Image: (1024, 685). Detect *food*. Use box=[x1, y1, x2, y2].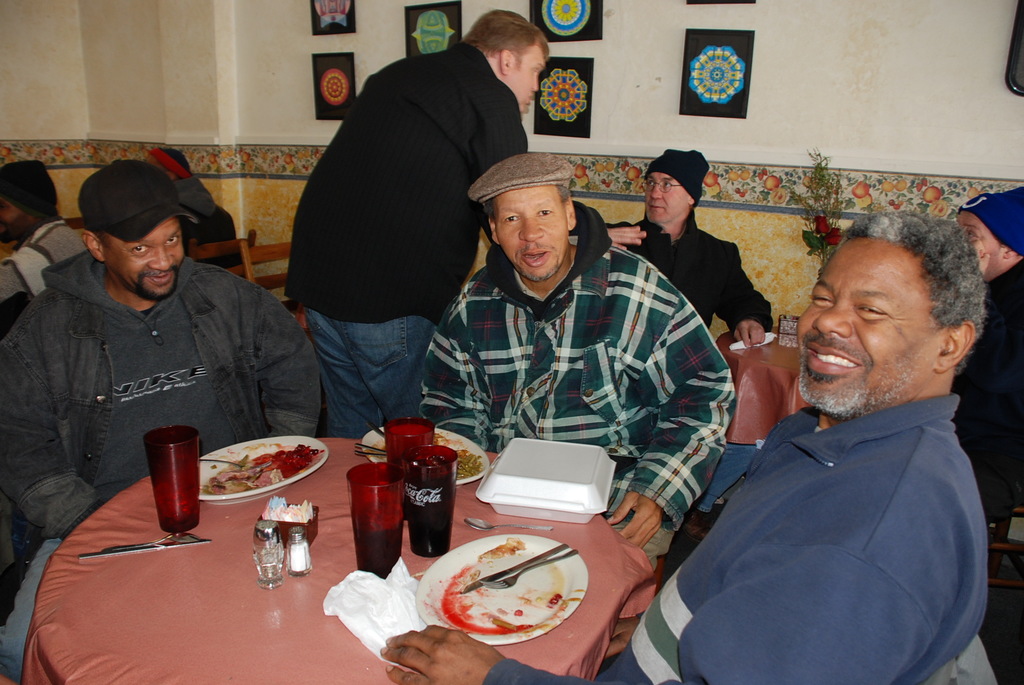
box=[362, 430, 486, 483].
